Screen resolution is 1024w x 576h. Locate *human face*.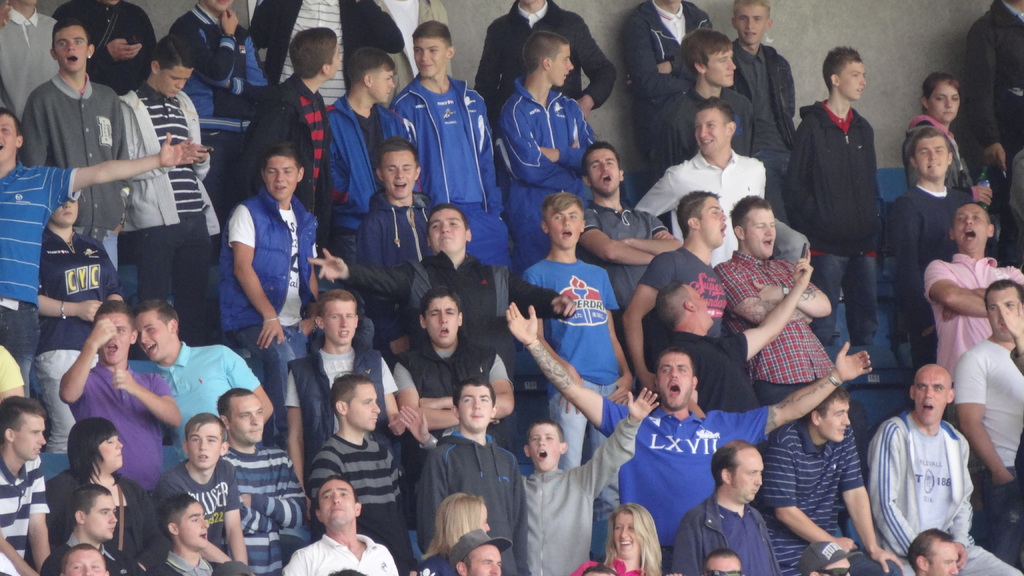
986,284,1023,339.
